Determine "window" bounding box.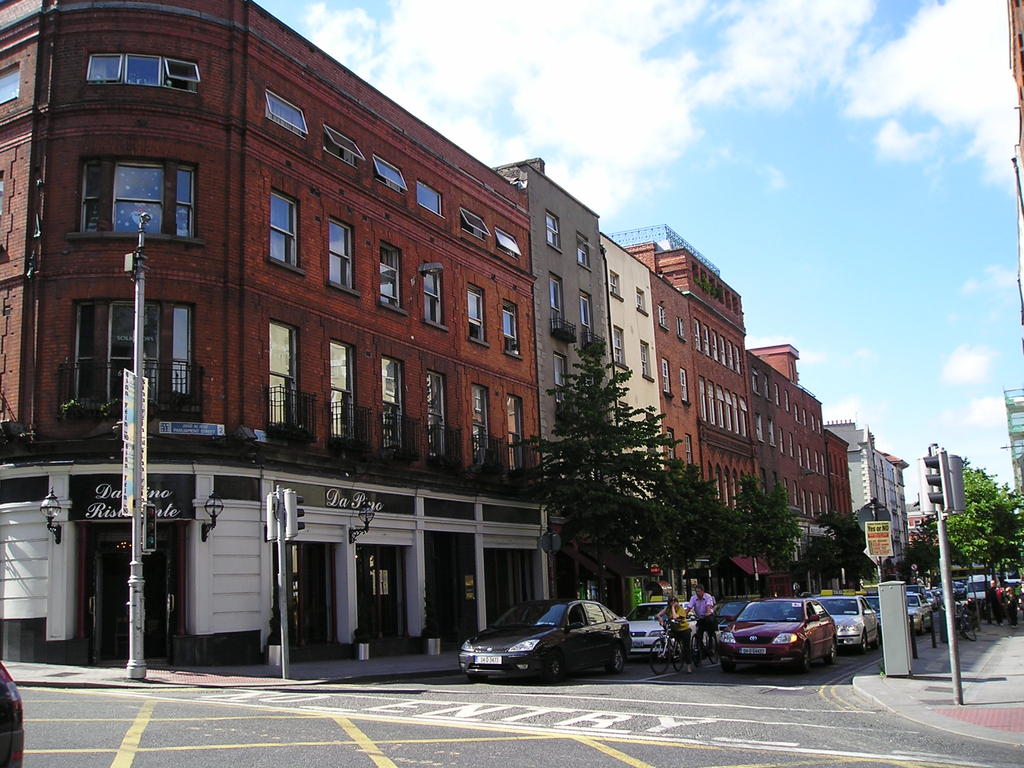
Determined: [left=463, top=284, right=491, bottom=342].
